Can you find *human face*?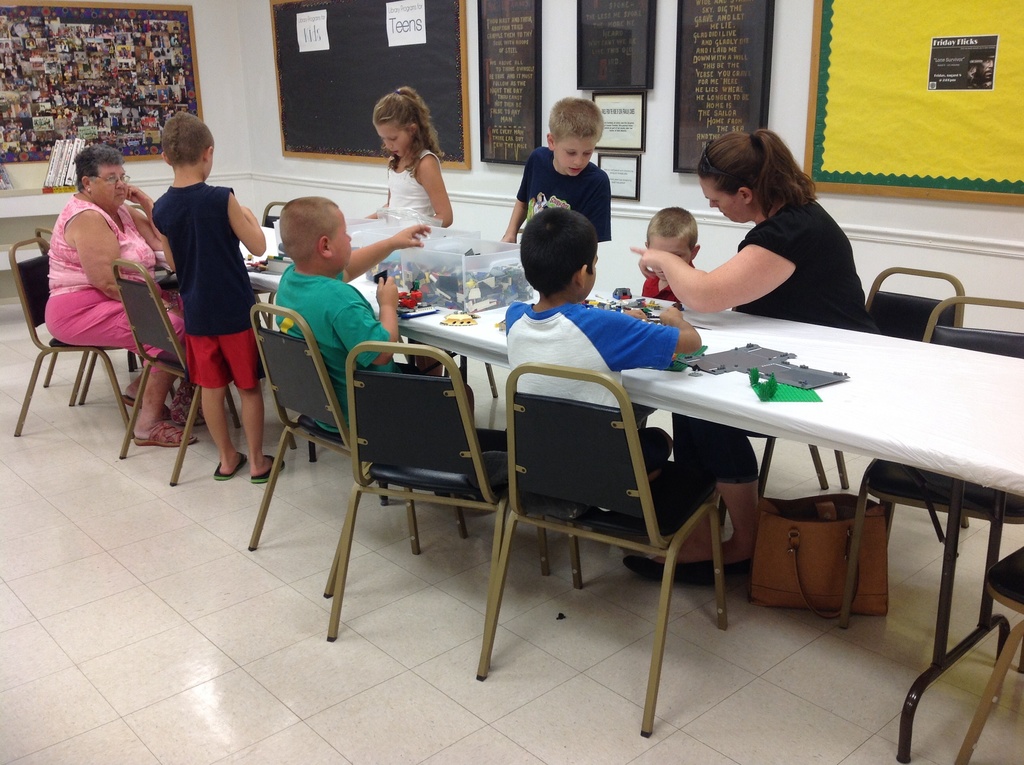
Yes, bounding box: <bbox>376, 124, 409, 157</bbox>.
